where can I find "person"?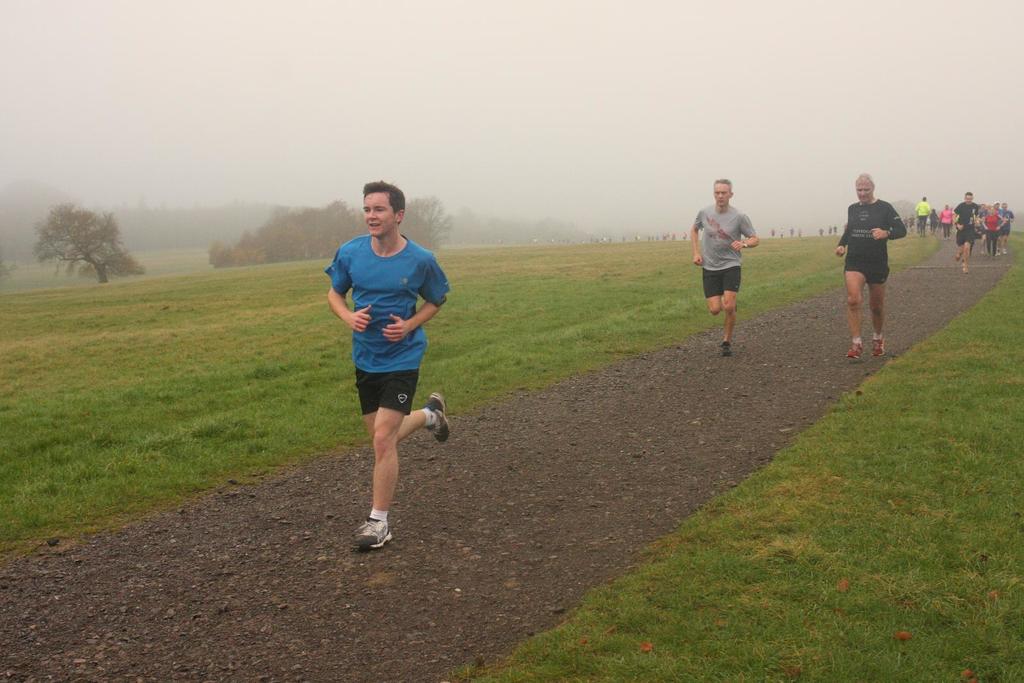
You can find it at <bbox>833, 188, 906, 352</bbox>.
